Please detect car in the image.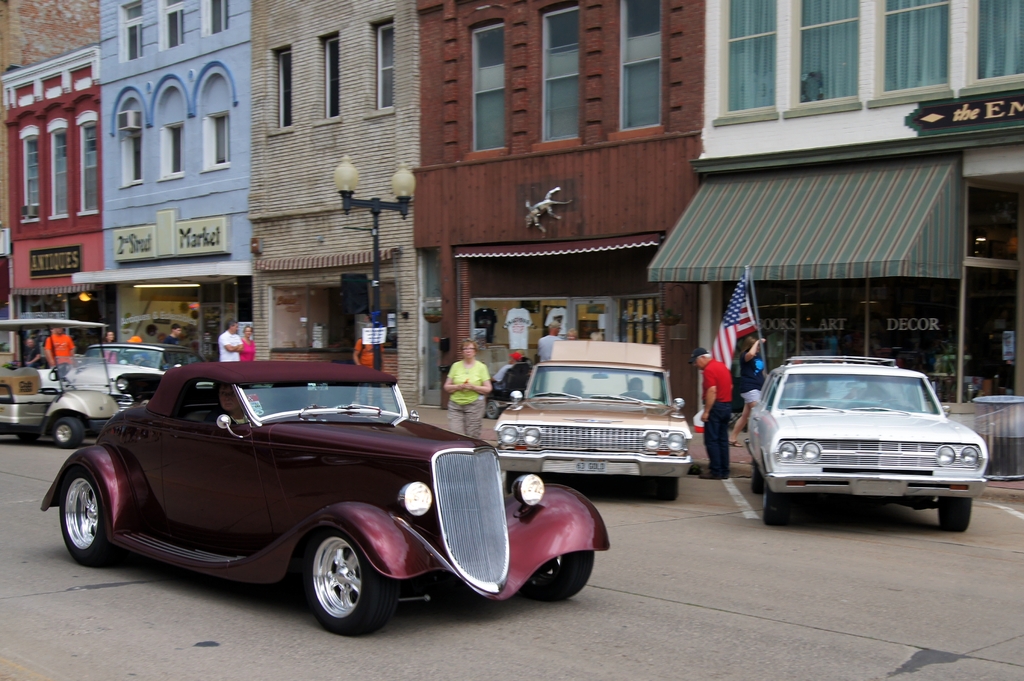
Rect(0, 319, 121, 449).
